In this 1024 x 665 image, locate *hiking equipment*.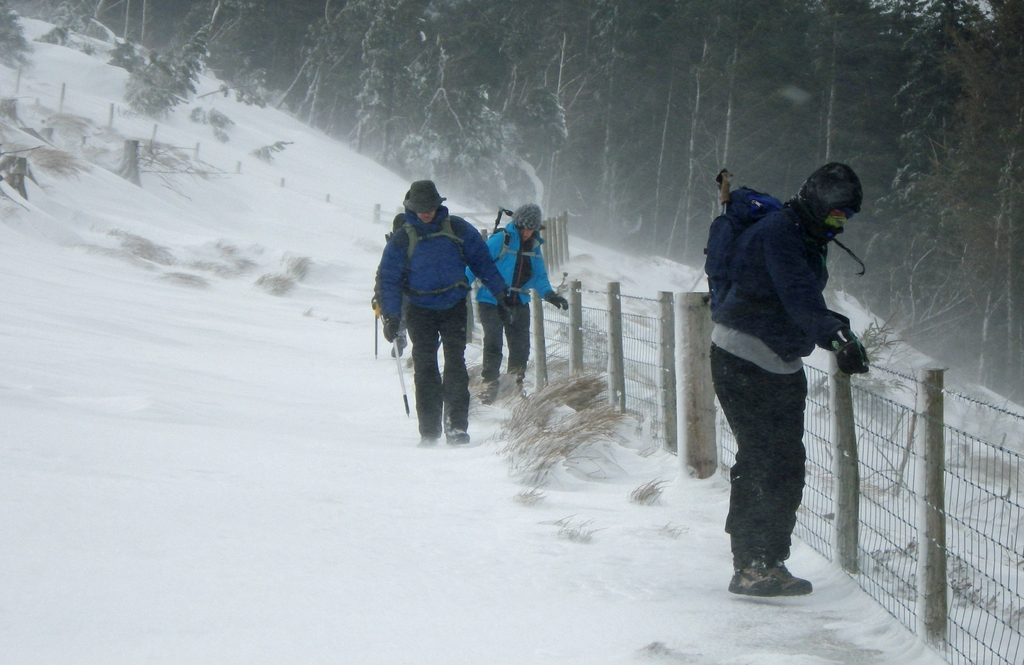
Bounding box: region(722, 172, 727, 217).
